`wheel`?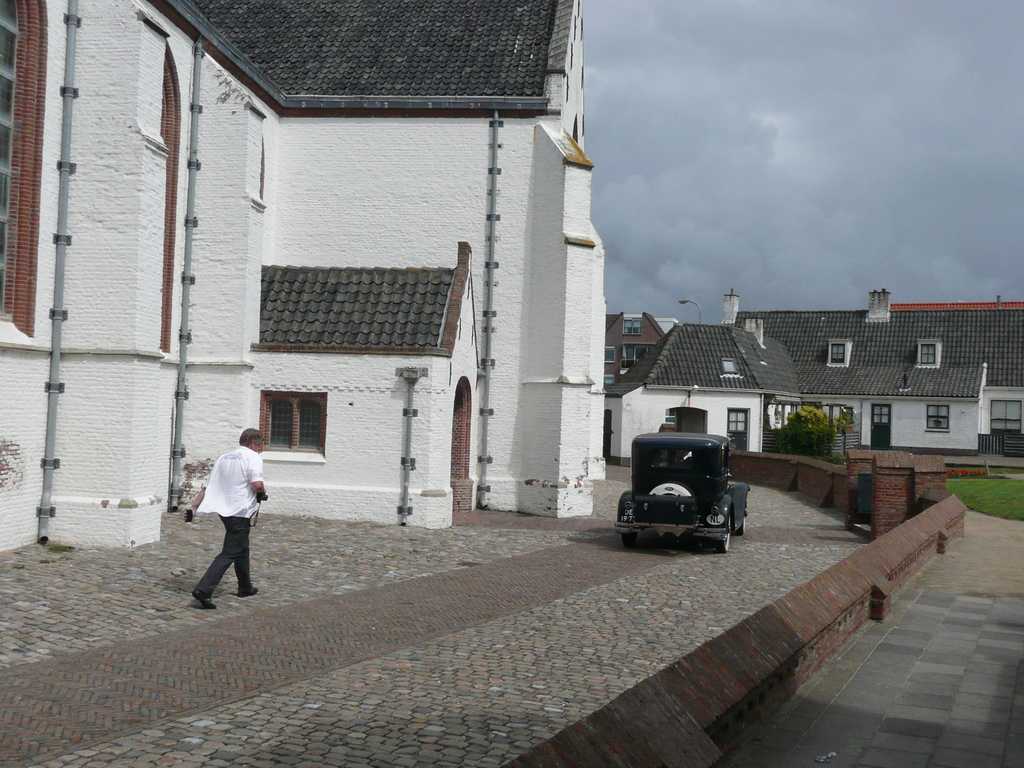
(712,515,739,557)
